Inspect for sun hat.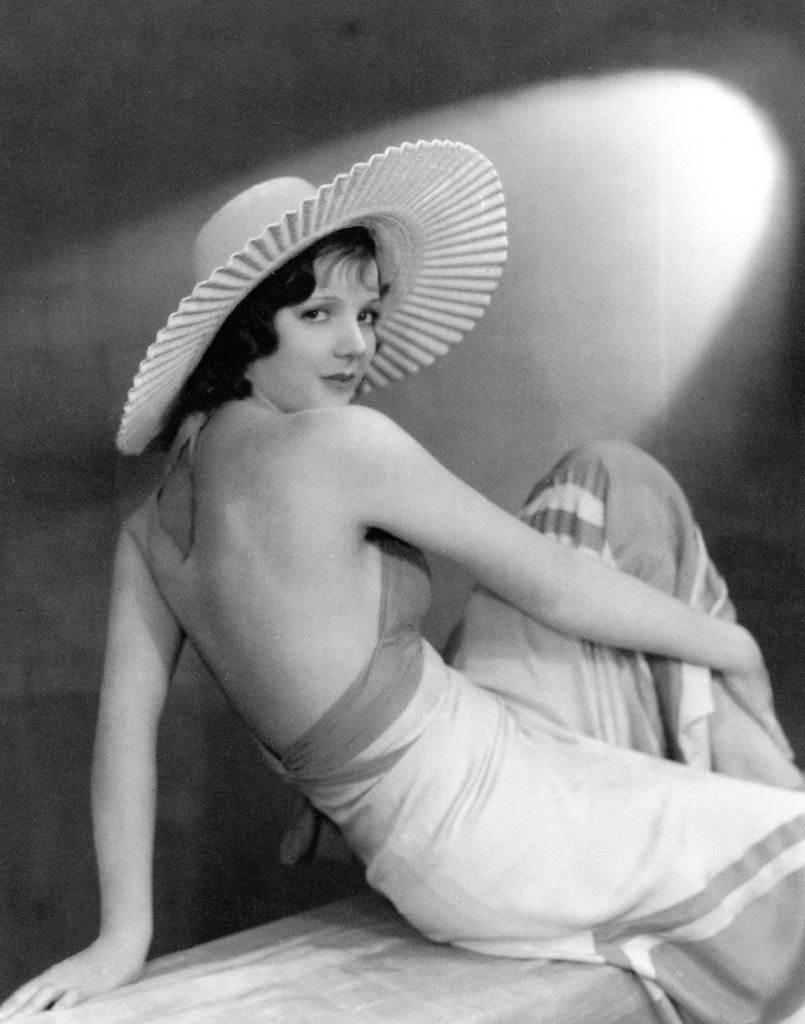
Inspection: (x1=111, y1=138, x2=512, y2=460).
